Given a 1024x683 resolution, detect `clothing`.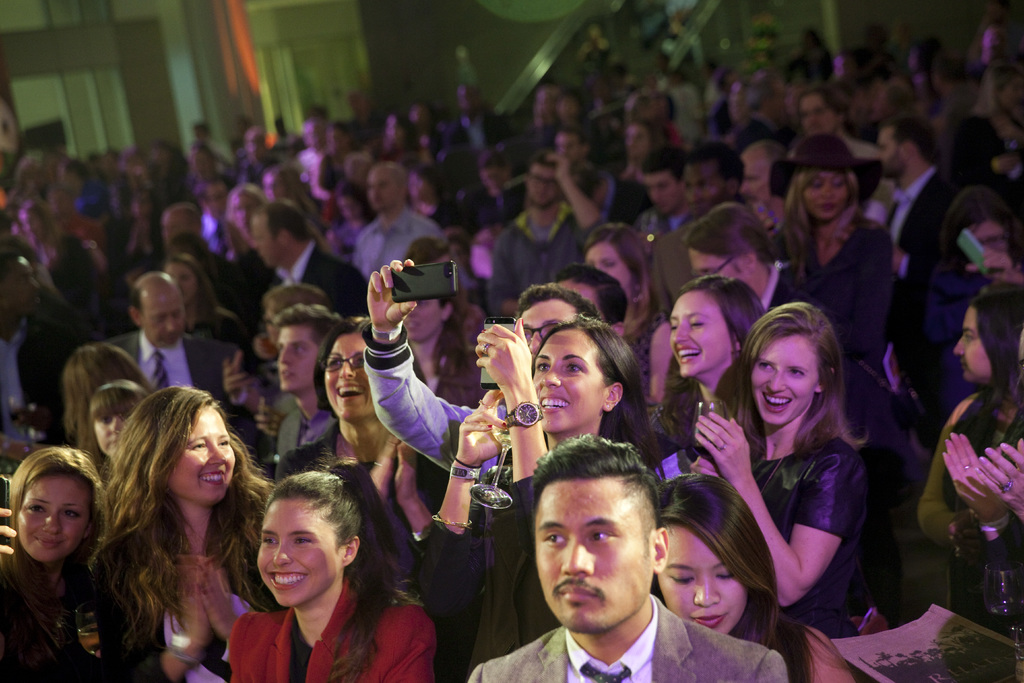
<box>902,68,945,133</box>.
